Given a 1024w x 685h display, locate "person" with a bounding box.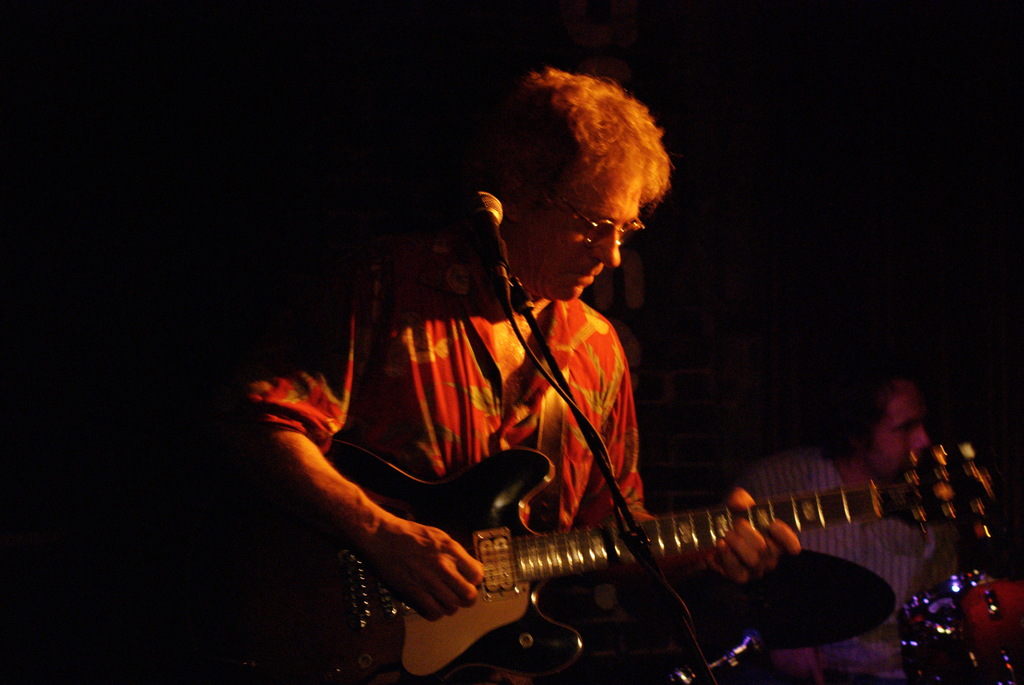
Located: Rect(274, 69, 894, 684).
